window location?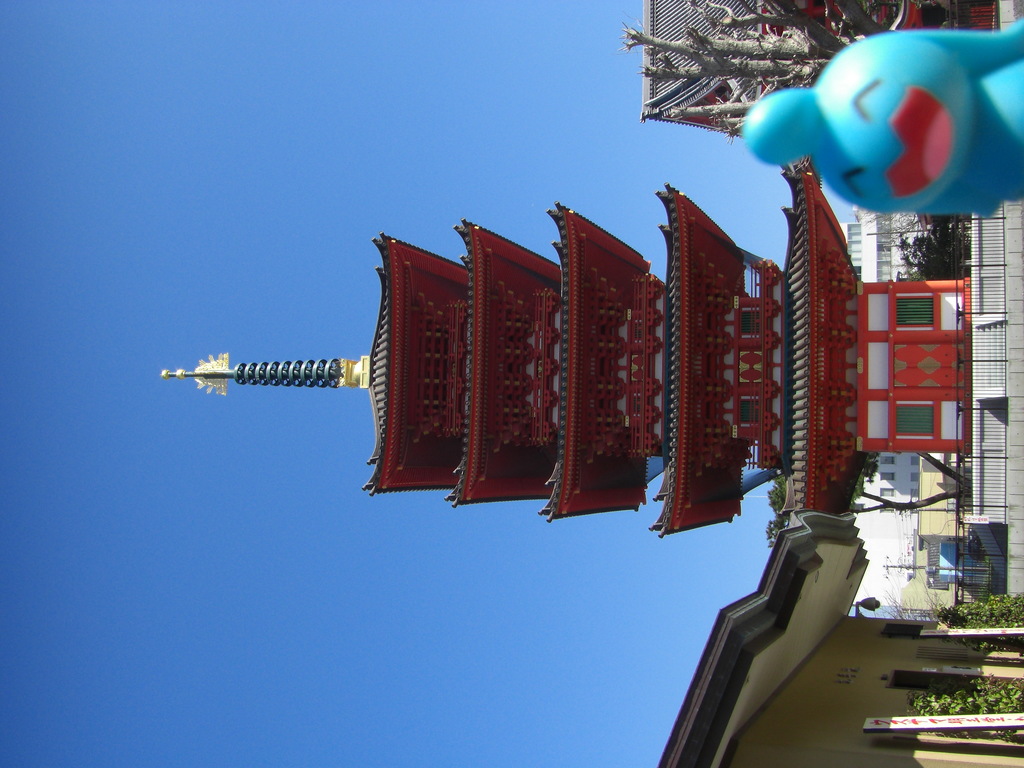
<box>881,622,925,641</box>
